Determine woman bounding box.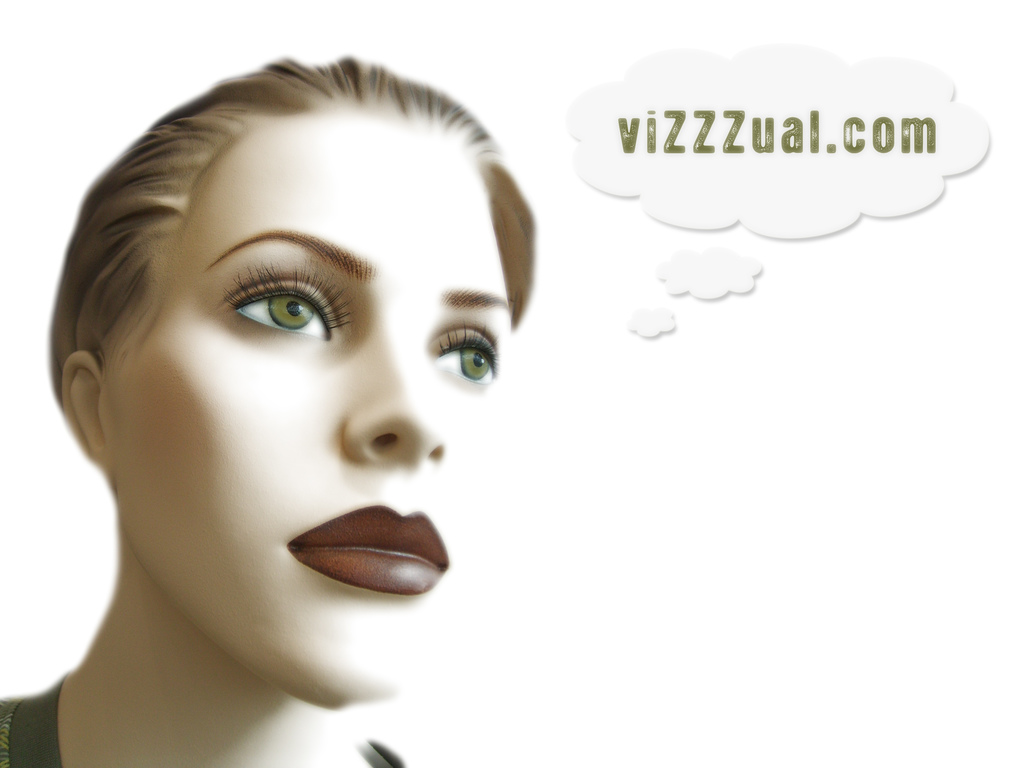
Determined: <bbox>0, 56, 536, 767</bbox>.
